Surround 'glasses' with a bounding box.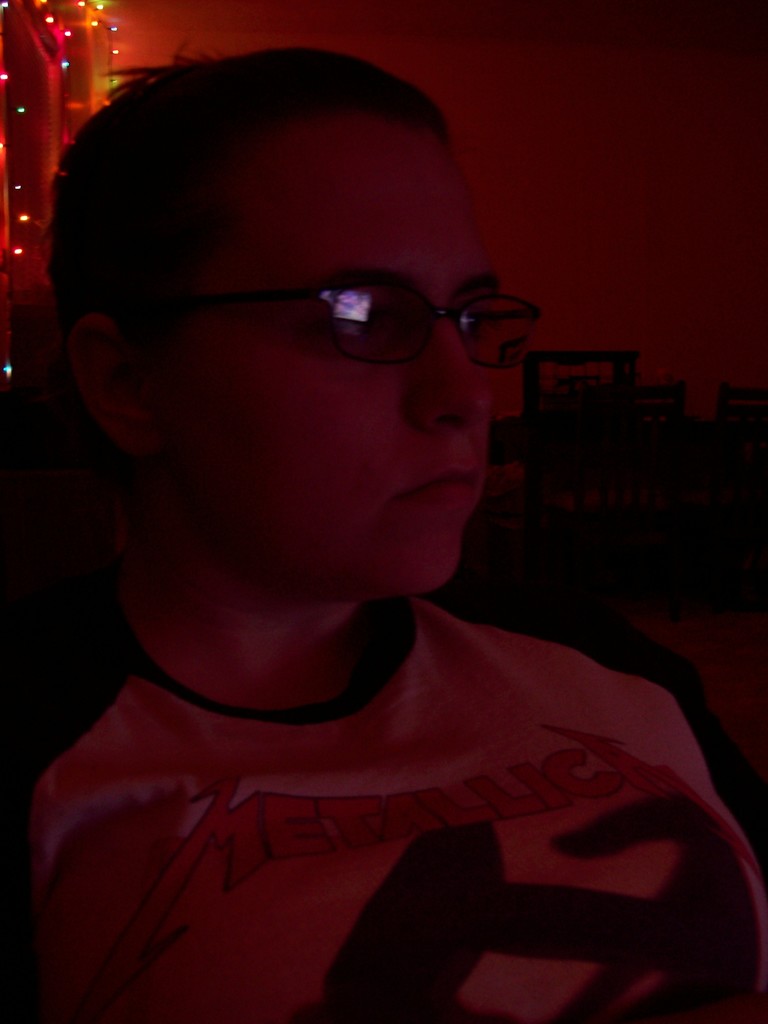
181 243 549 362.
